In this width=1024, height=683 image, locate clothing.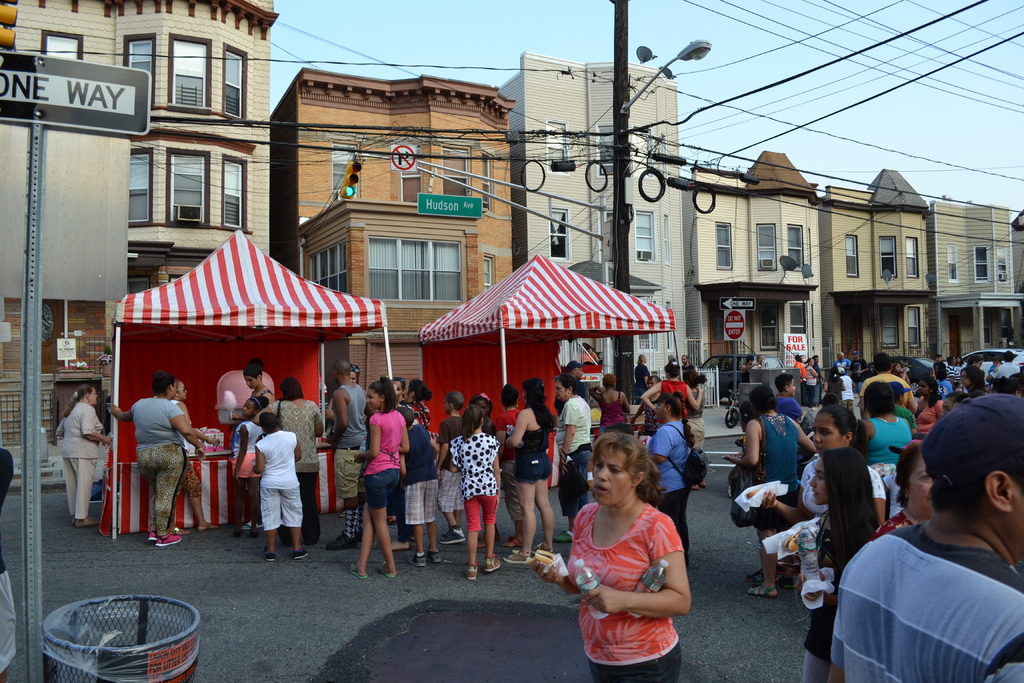
Bounding box: BBox(678, 394, 710, 469).
